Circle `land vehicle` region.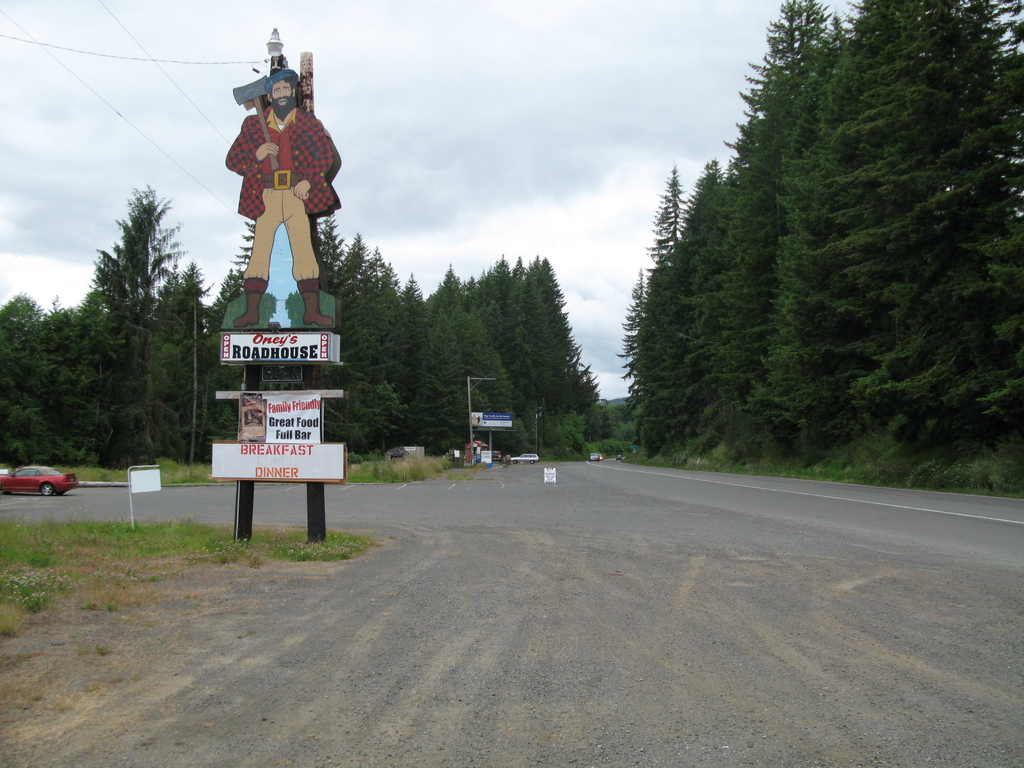
Region: (615, 451, 623, 460).
